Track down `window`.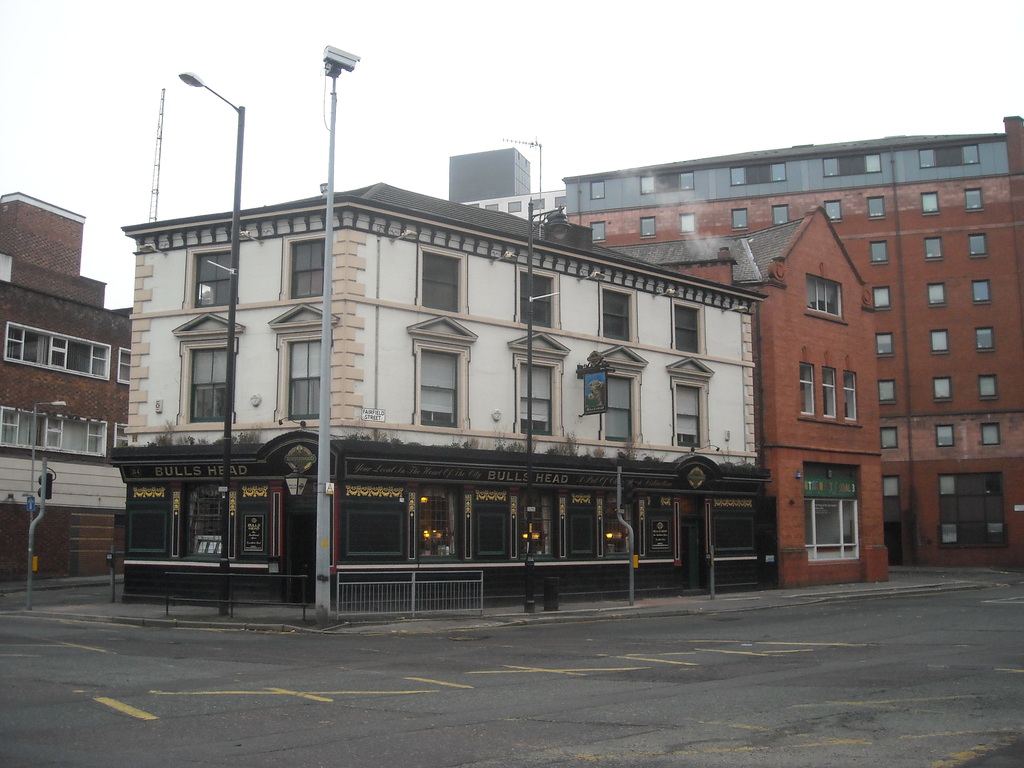
Tracked to region(731, 207, 744, 230).
